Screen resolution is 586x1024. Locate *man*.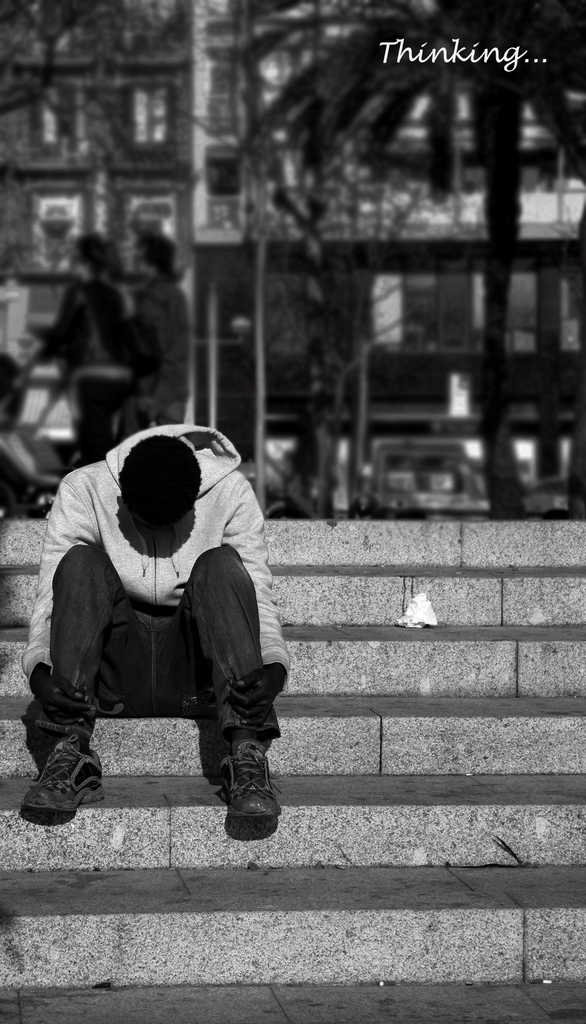
bbox=[17, 417, 289, 820].
